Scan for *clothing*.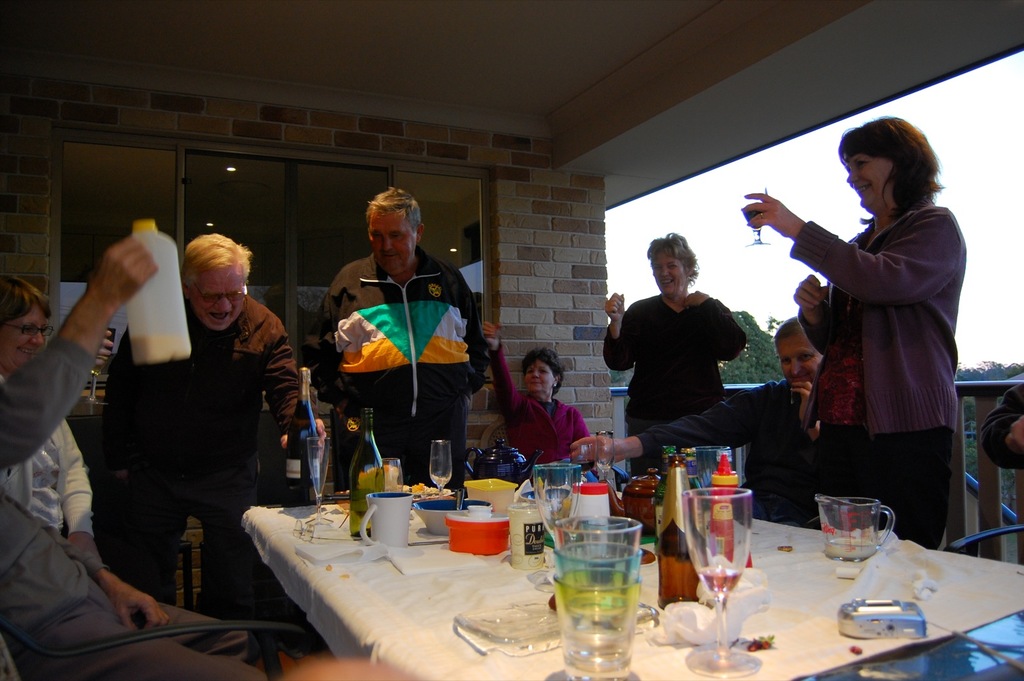
Scan result: [x1=634, y1=376, x2=825, y2=529].
